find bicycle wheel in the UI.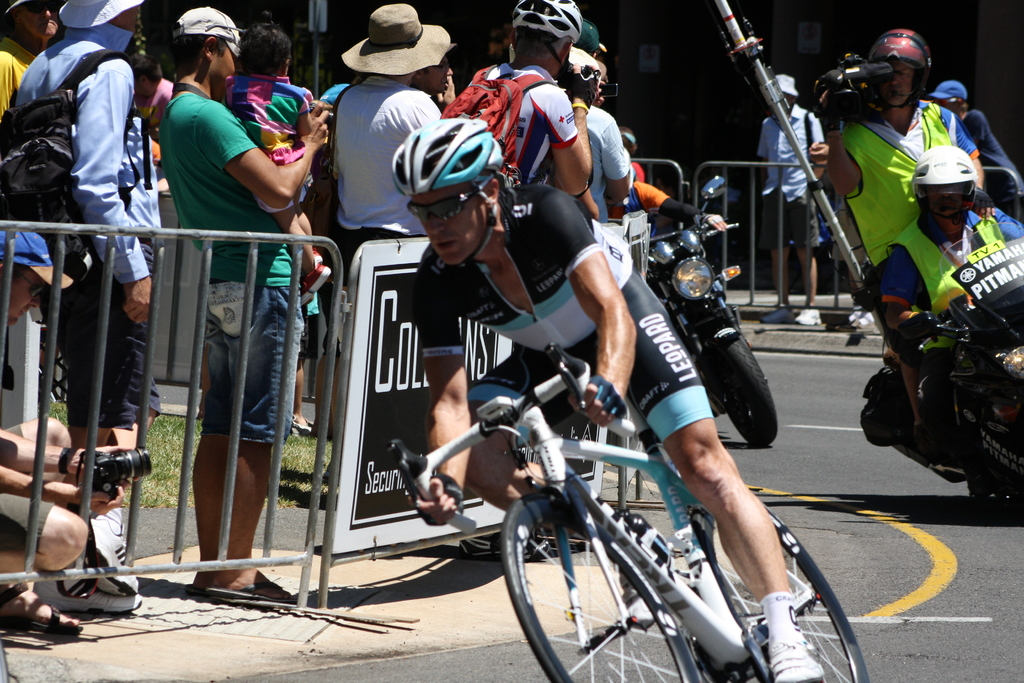
UI element at Rect(718, 500, 869, 682).
